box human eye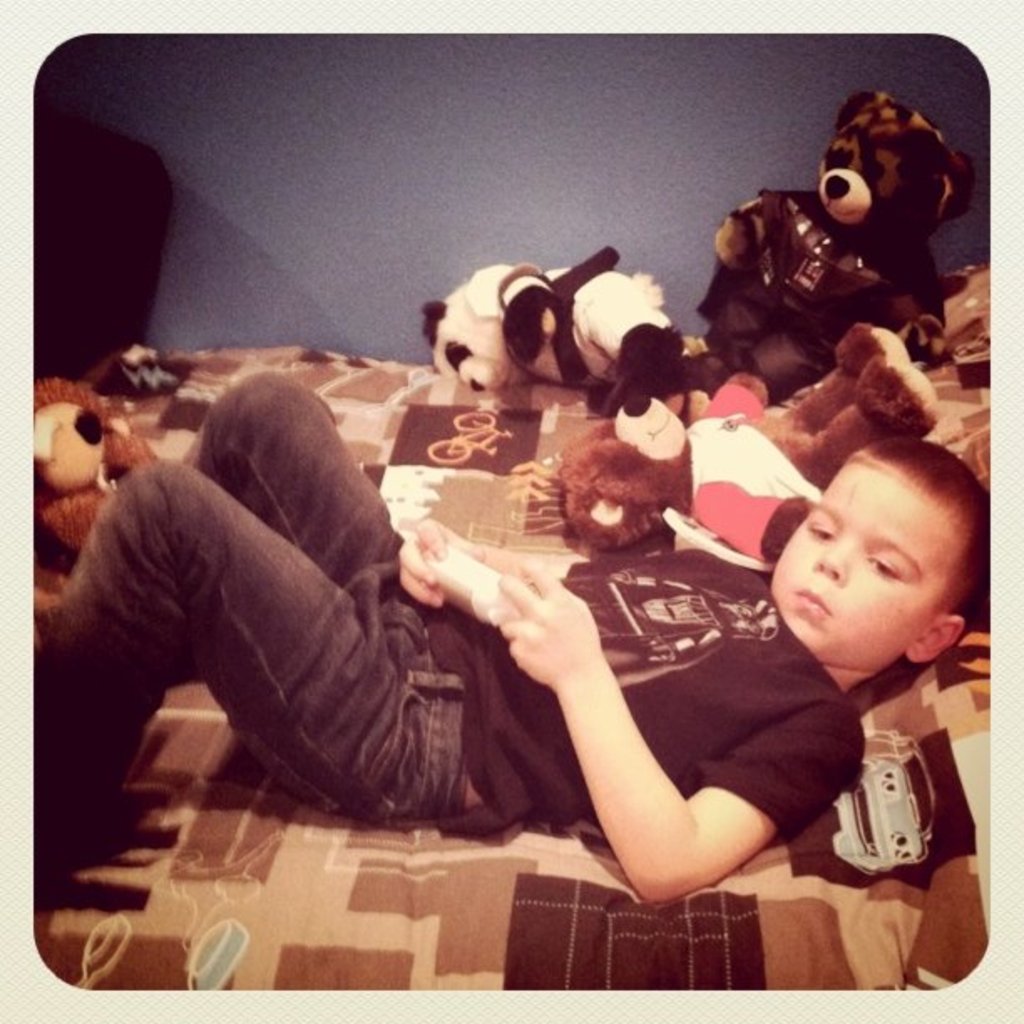
region(810, 517, 842, 542)
